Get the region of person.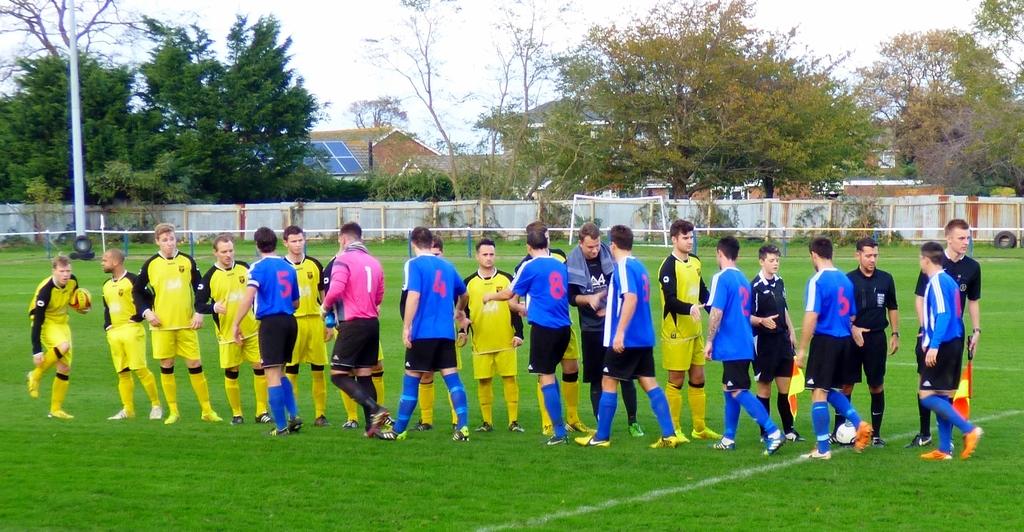
[x1=102, y1=249, x2=163, y2=426].
